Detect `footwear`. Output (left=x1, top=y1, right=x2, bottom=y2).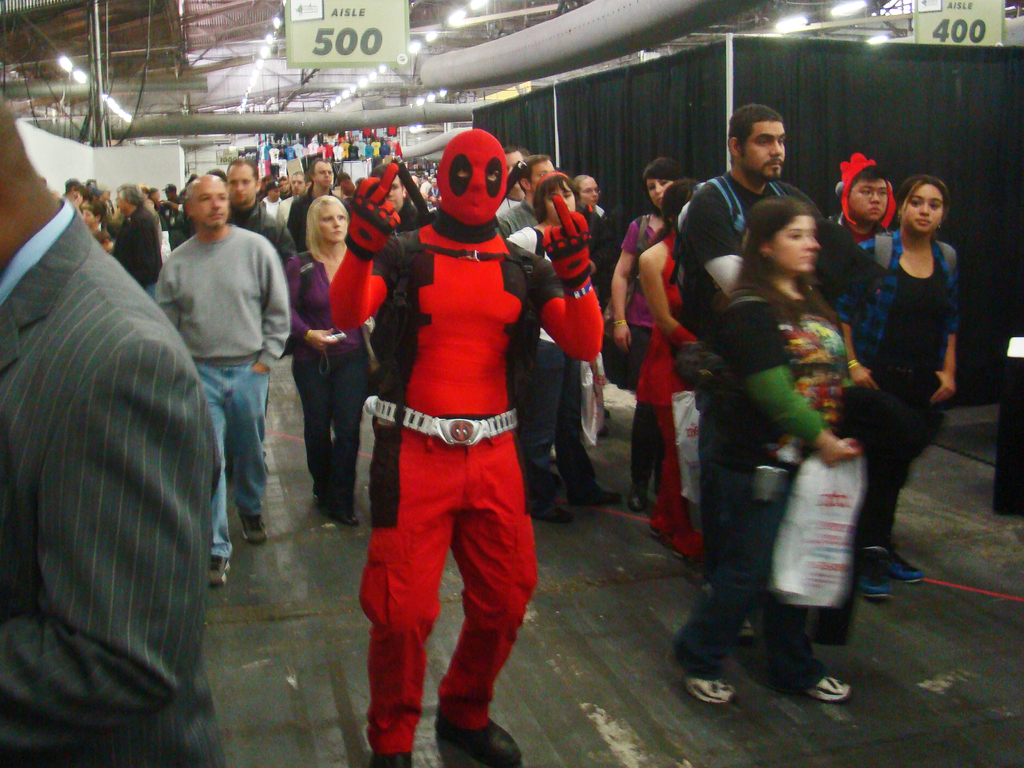
(left=883, top=547, right=920, bottom=584).
